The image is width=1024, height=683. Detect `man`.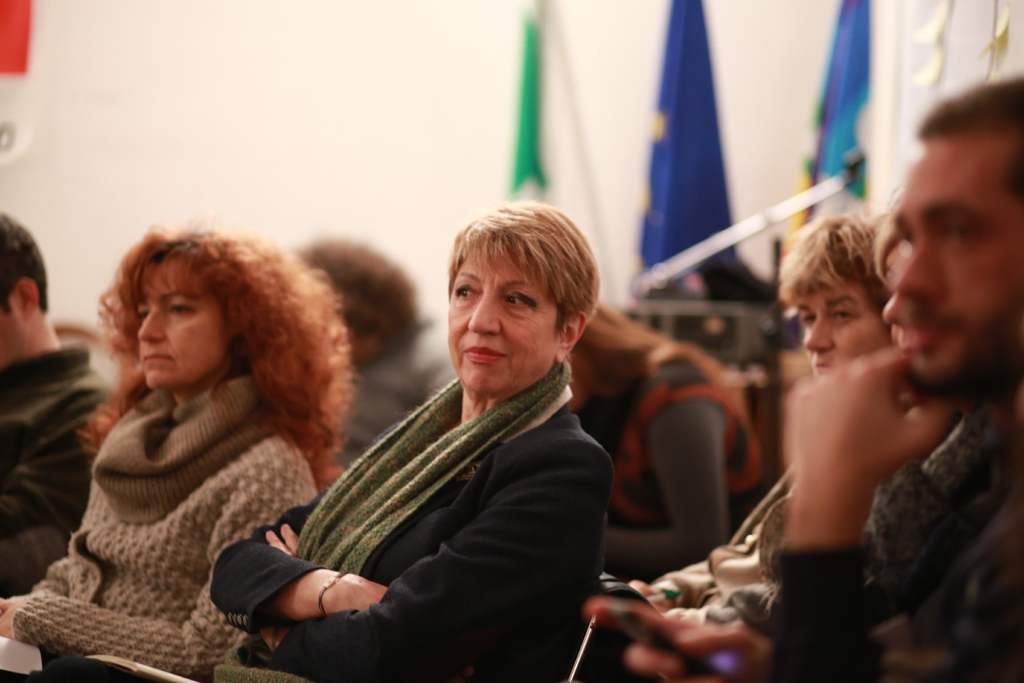
Detection: (left=0, top=203, right=123, bottom=609).
